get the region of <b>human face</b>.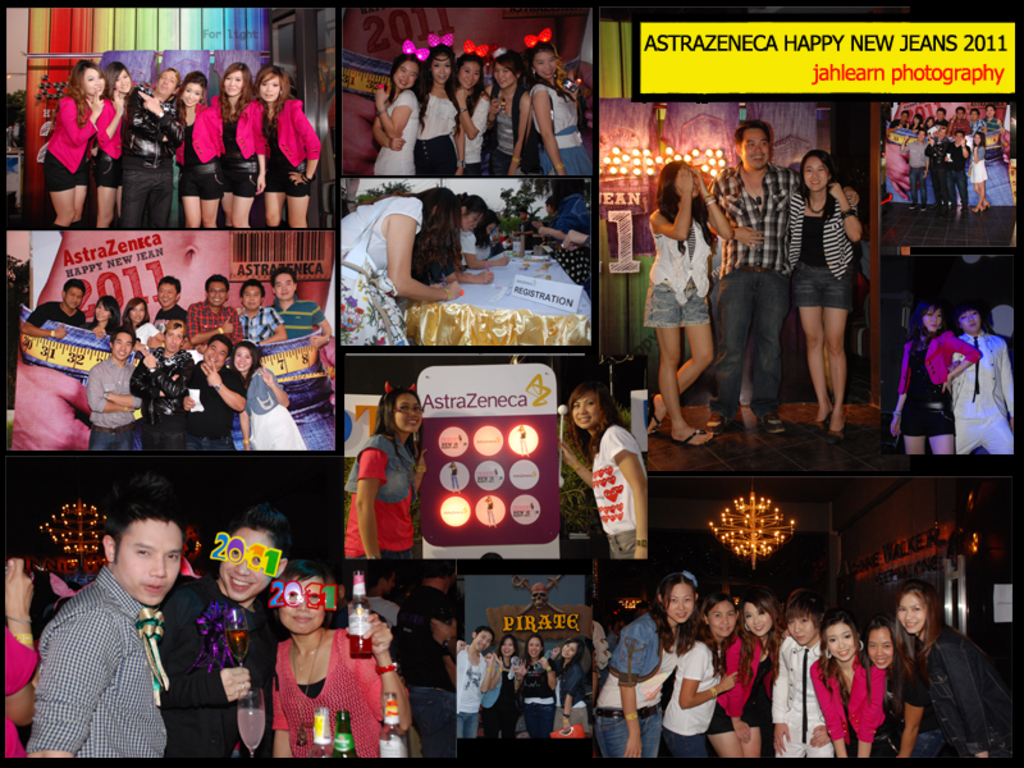
BBox(745, 600, 776, 637).
